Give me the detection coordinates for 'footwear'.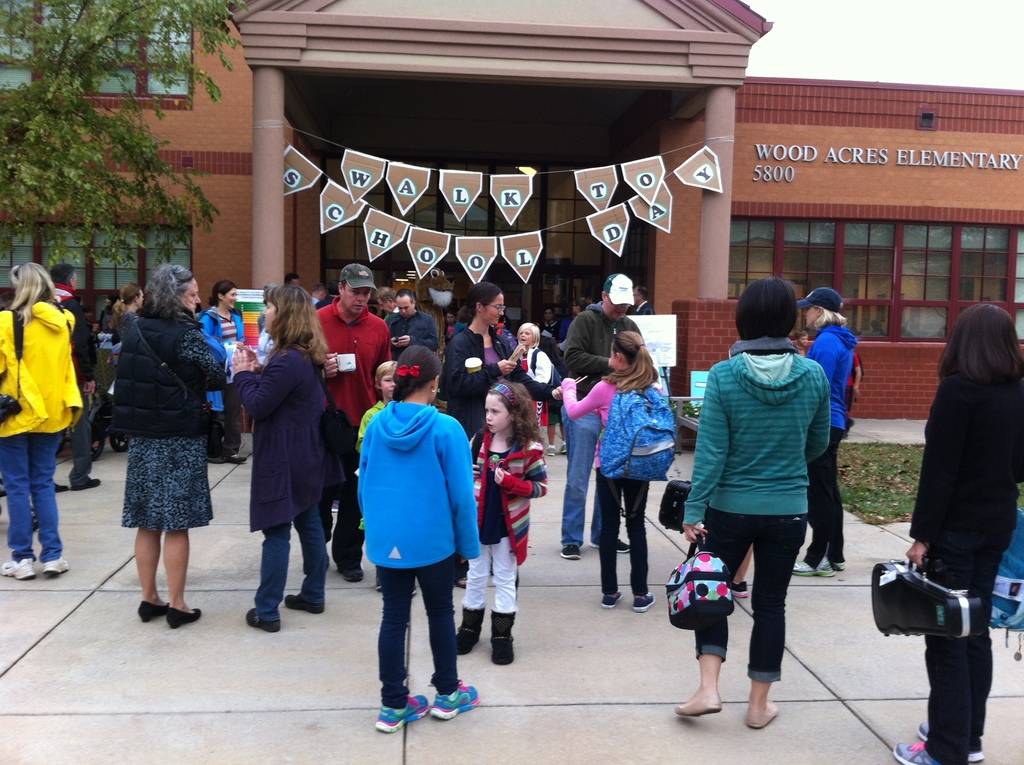
[168,603,199,624].
